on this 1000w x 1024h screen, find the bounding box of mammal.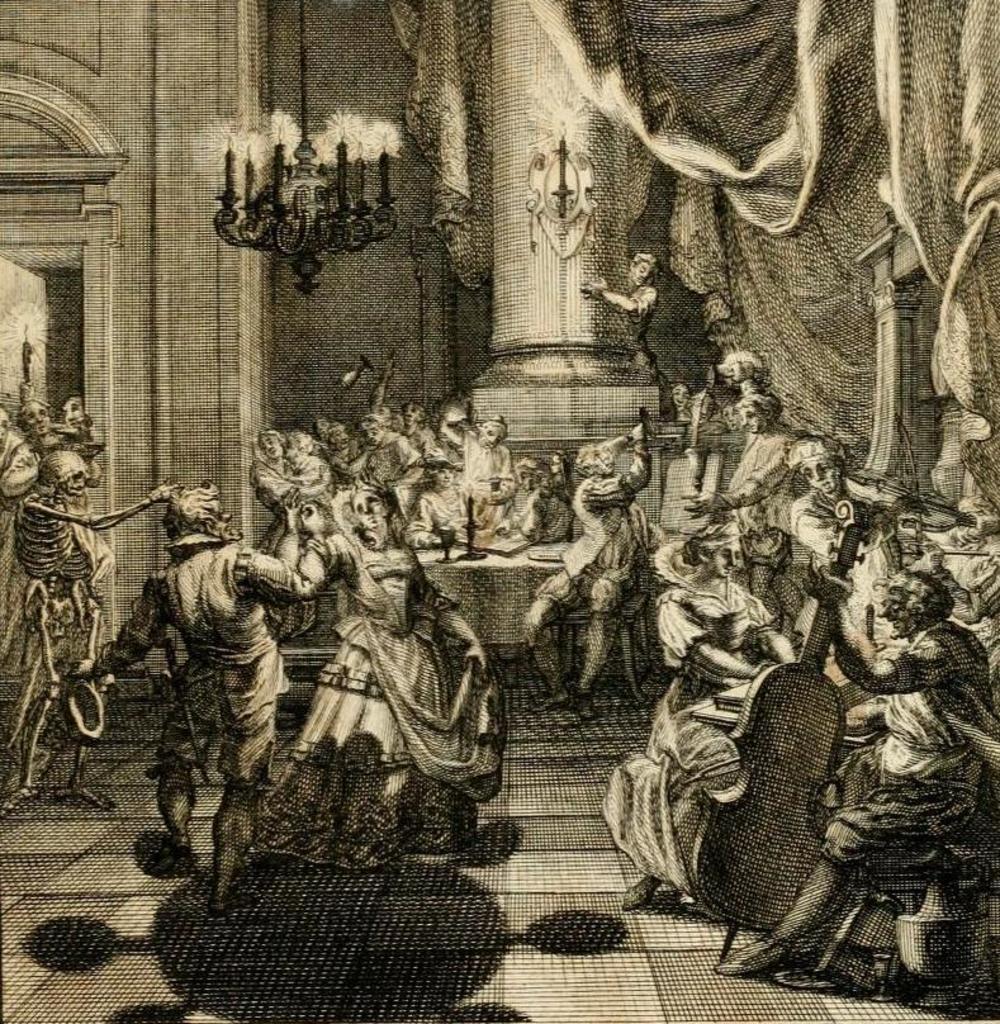
Bounding box: 283,430,332,483.
